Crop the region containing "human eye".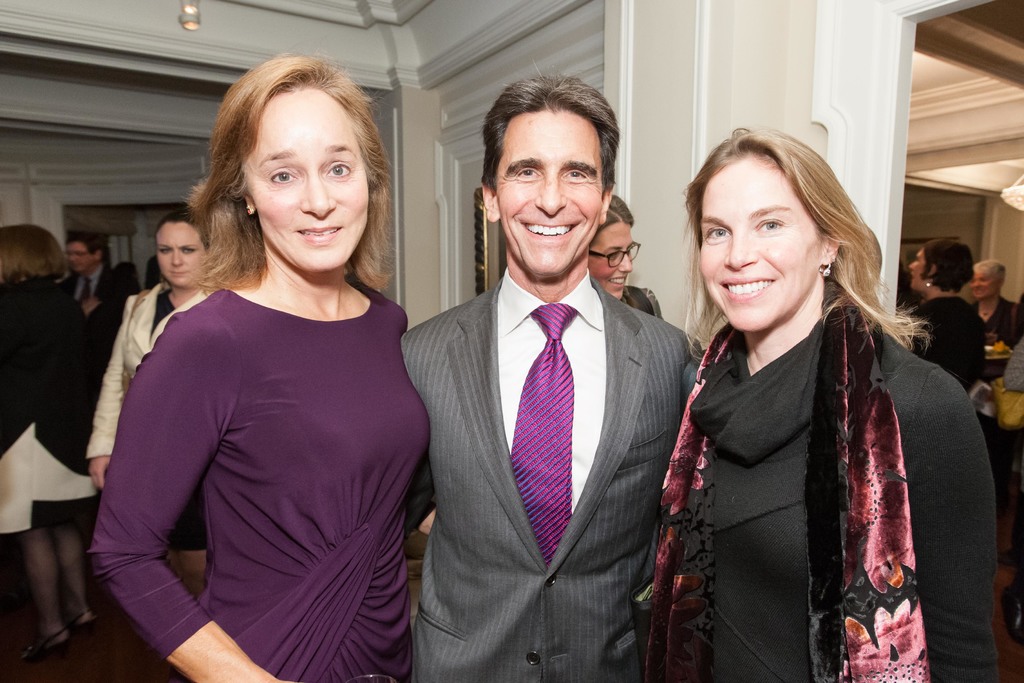
Crop region: crop(512, 168, 542, 181).
